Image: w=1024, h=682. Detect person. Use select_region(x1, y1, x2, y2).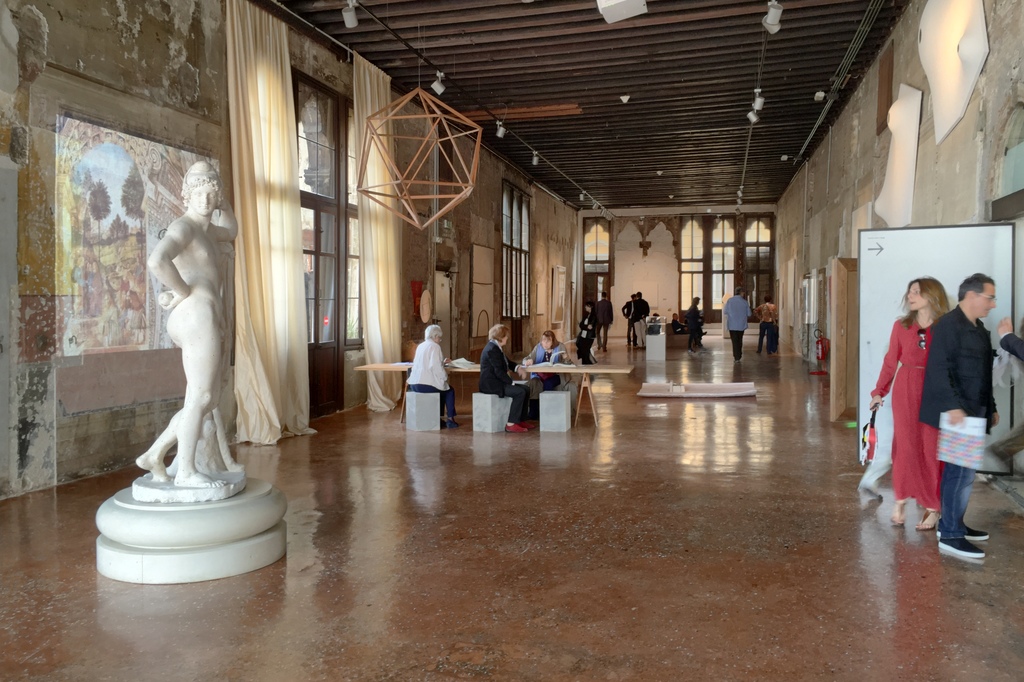
select_region(137, 161, 238, 489).
